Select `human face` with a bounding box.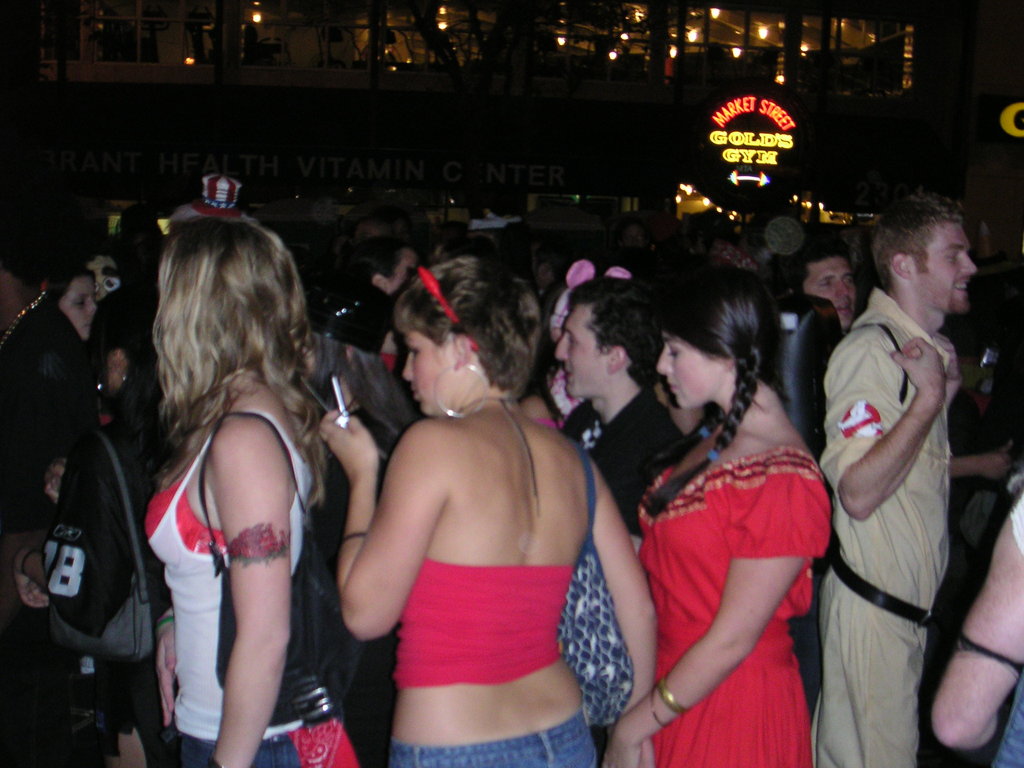
(x1=403, y1=332, x2=457, y2=415).
